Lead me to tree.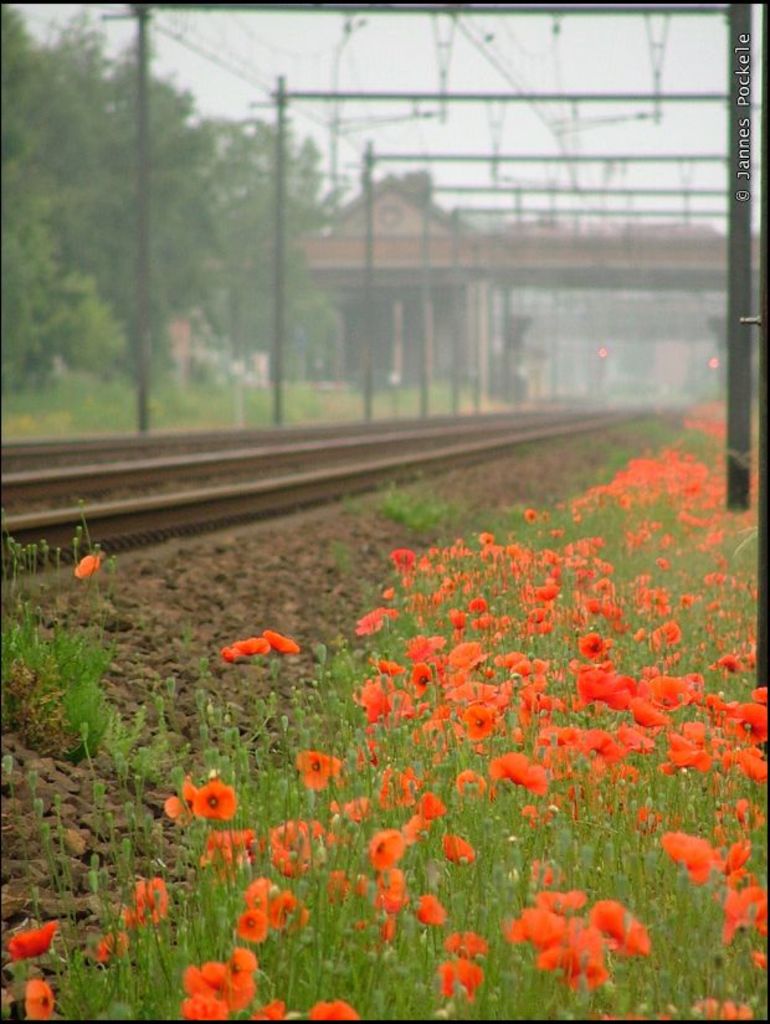
Lead to pyautogui.locateOnScreen(0, 6, 99, 227).
